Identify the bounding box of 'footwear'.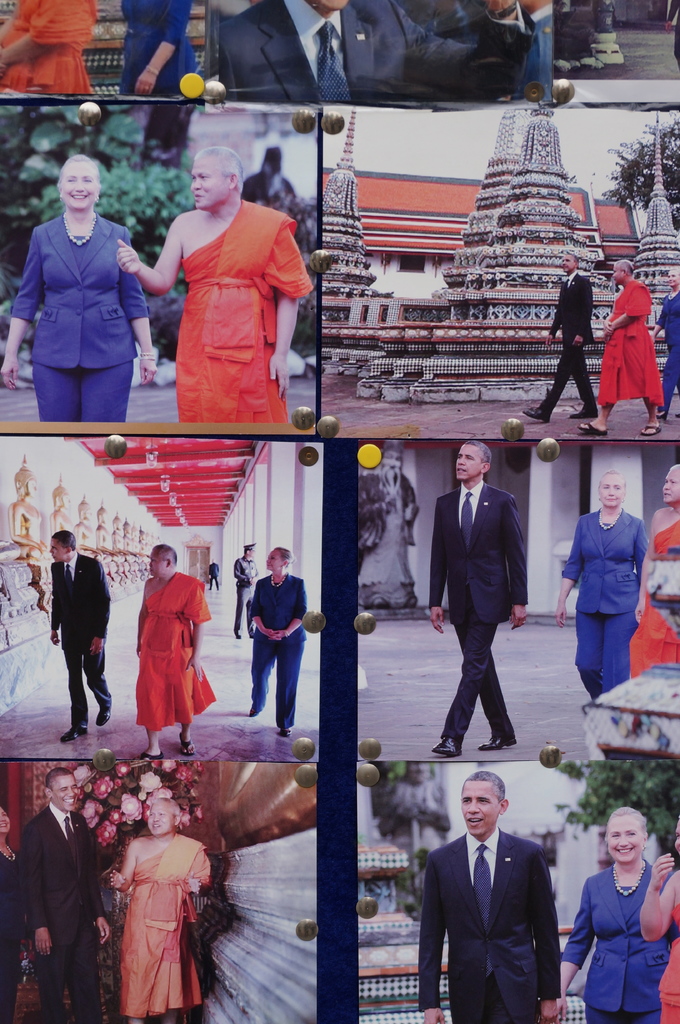
x1=475 y1=733 x2=522 y2=751.
